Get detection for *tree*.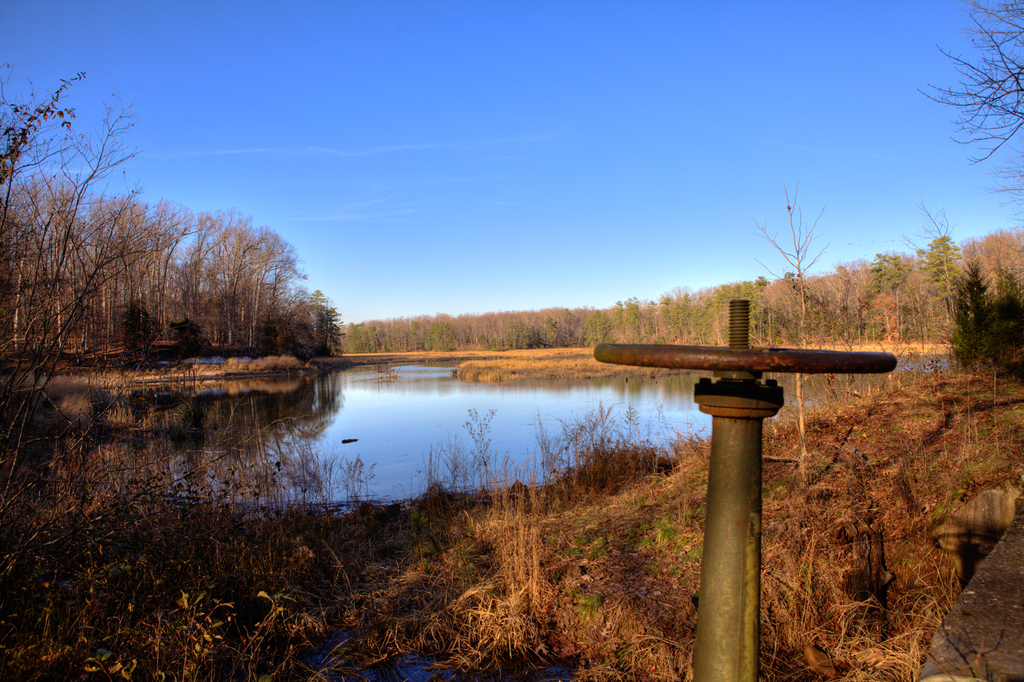
Detection: [611,295,642,346].
